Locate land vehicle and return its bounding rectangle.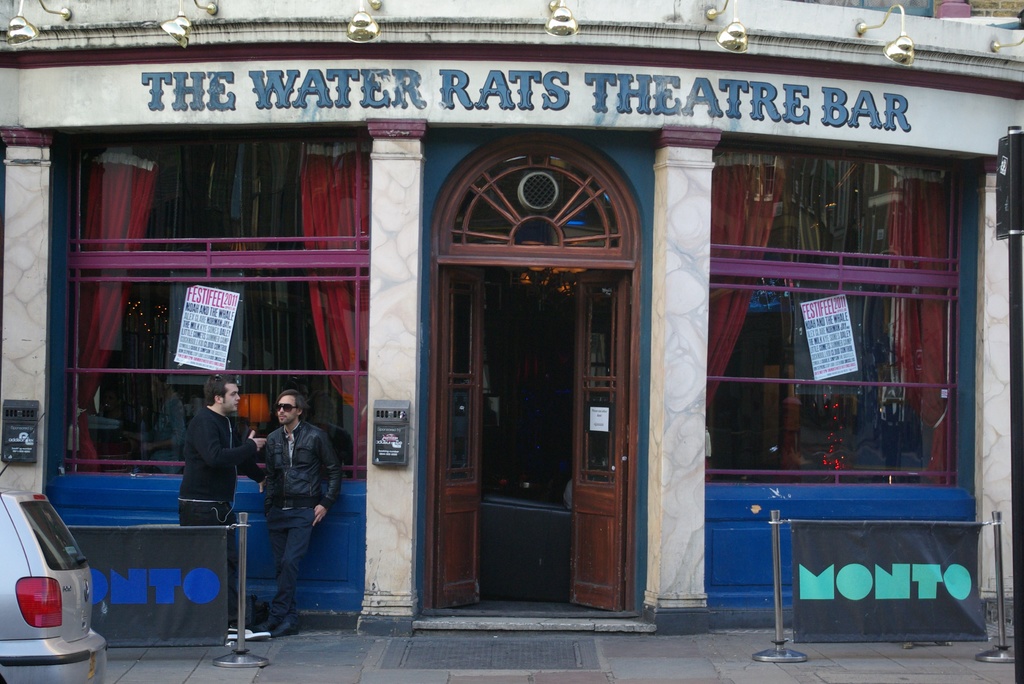
0:487:99:674.
